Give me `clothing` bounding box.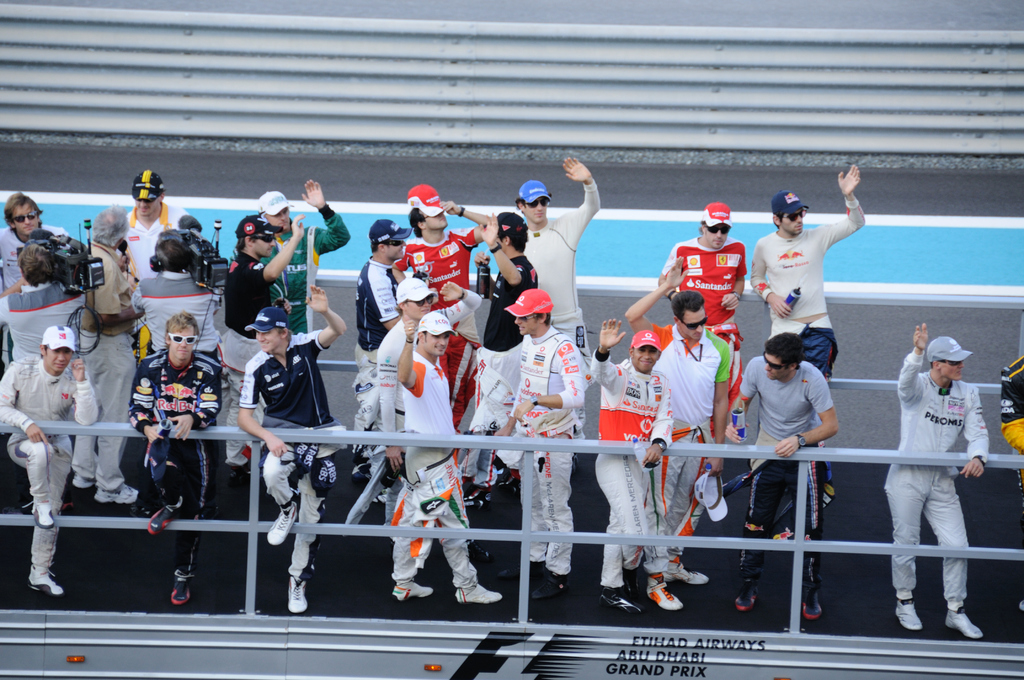
{"left": 134, "top": 264, "right": 223, "bottom": 345}.
